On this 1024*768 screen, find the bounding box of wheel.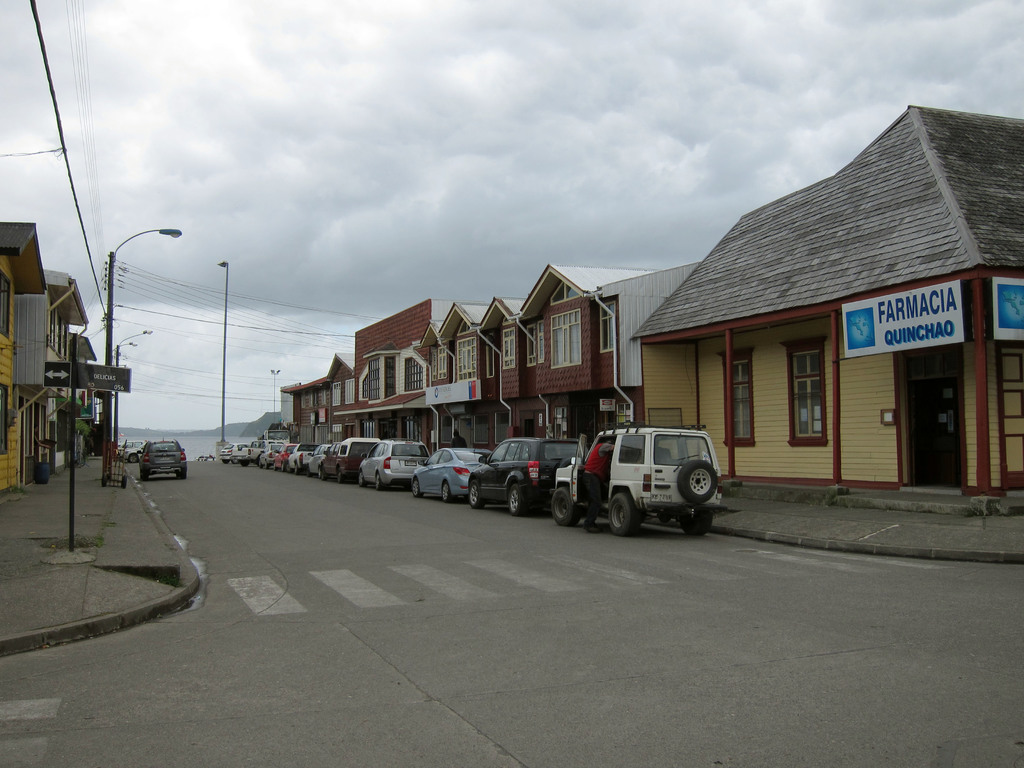
Bounding box: 258/459/260/467.
